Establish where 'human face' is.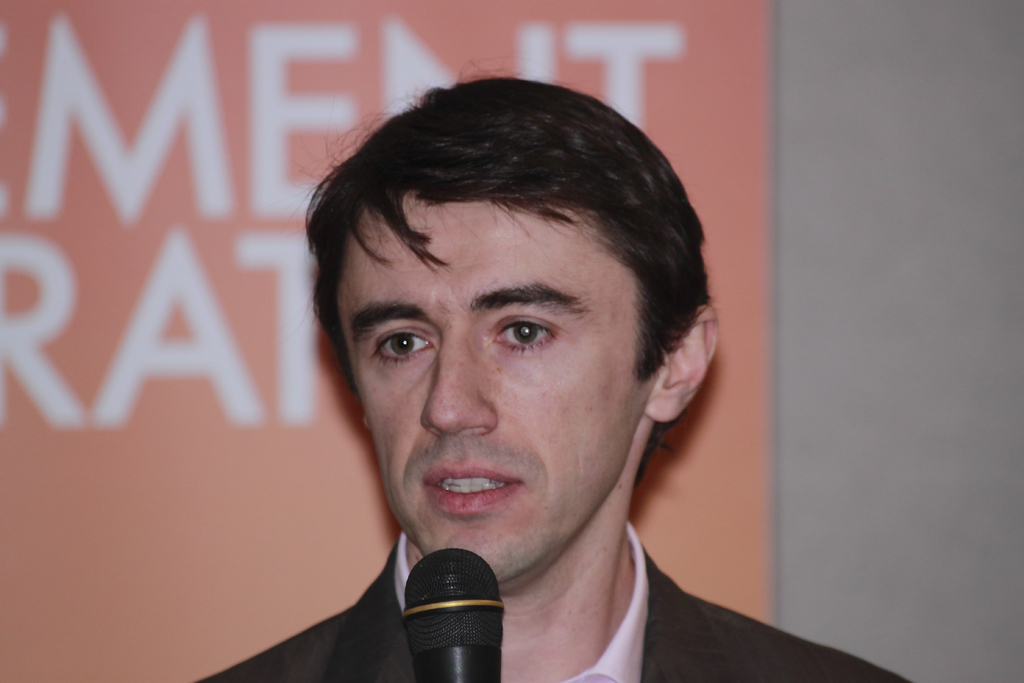
Established at l=334, t=194, r=650, b=585.
